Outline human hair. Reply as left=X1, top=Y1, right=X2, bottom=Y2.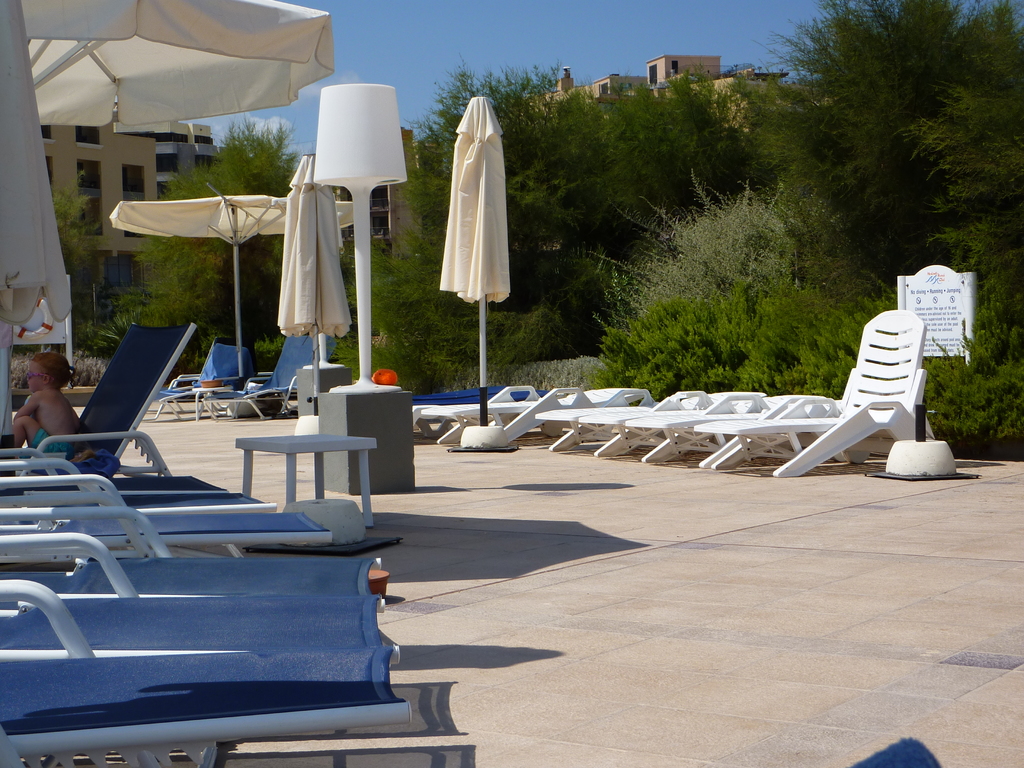
left=34, top=346, right=83, bottom=396.
